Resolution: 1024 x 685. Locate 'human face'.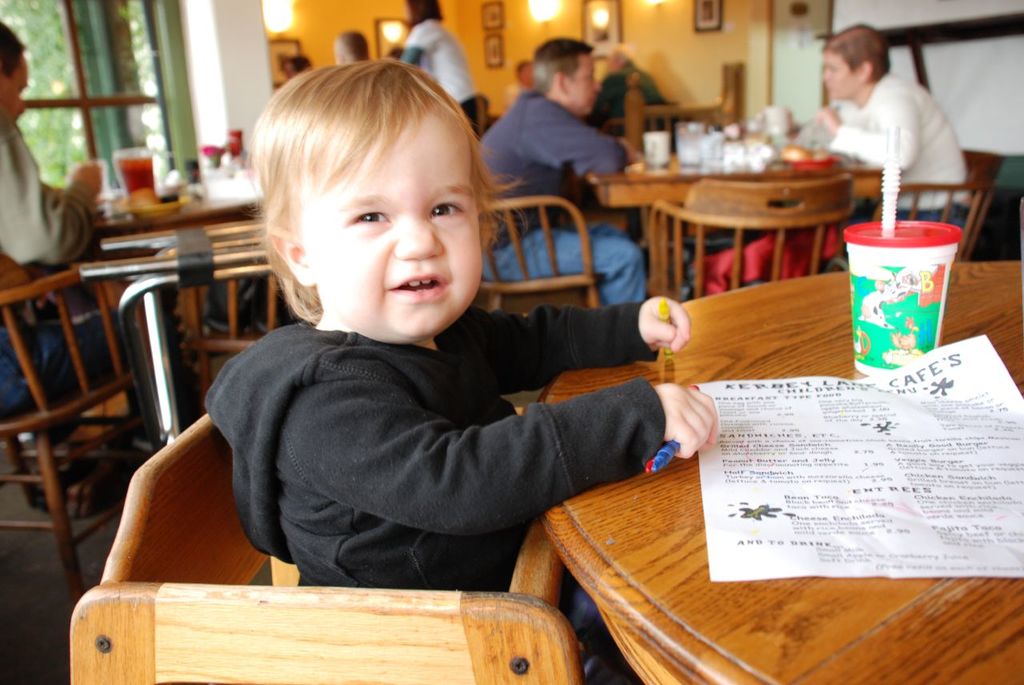
[2, 62, 30, 130].
